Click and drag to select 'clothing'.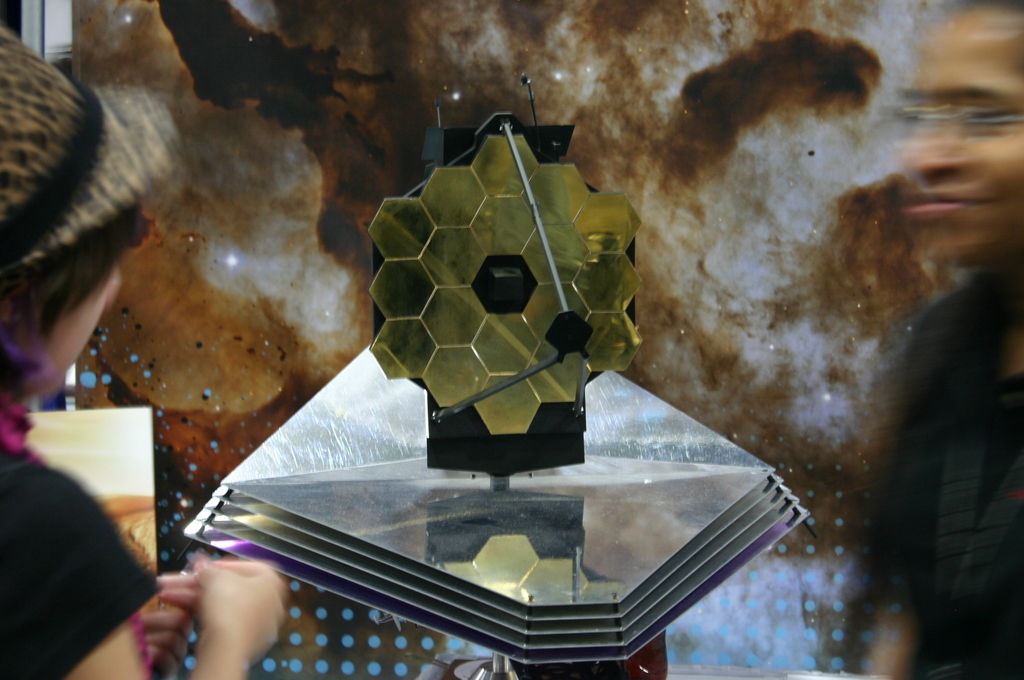
Selection: [0, 391, 160, 679].
